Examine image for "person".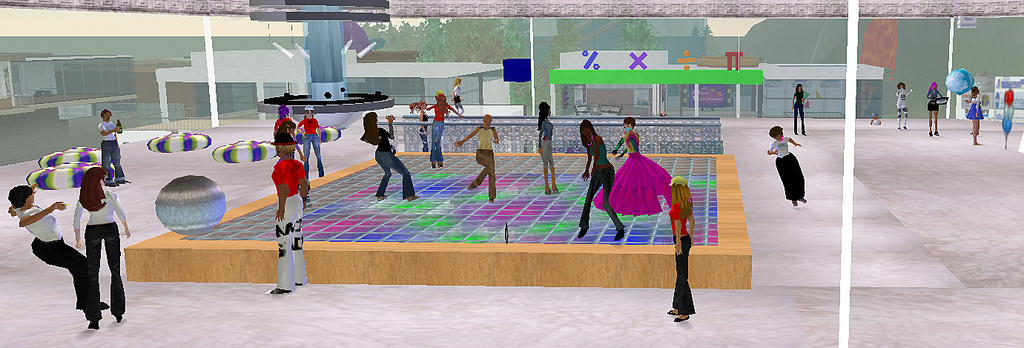
Examination result: <region>361, 111, 419, 200</region>.
